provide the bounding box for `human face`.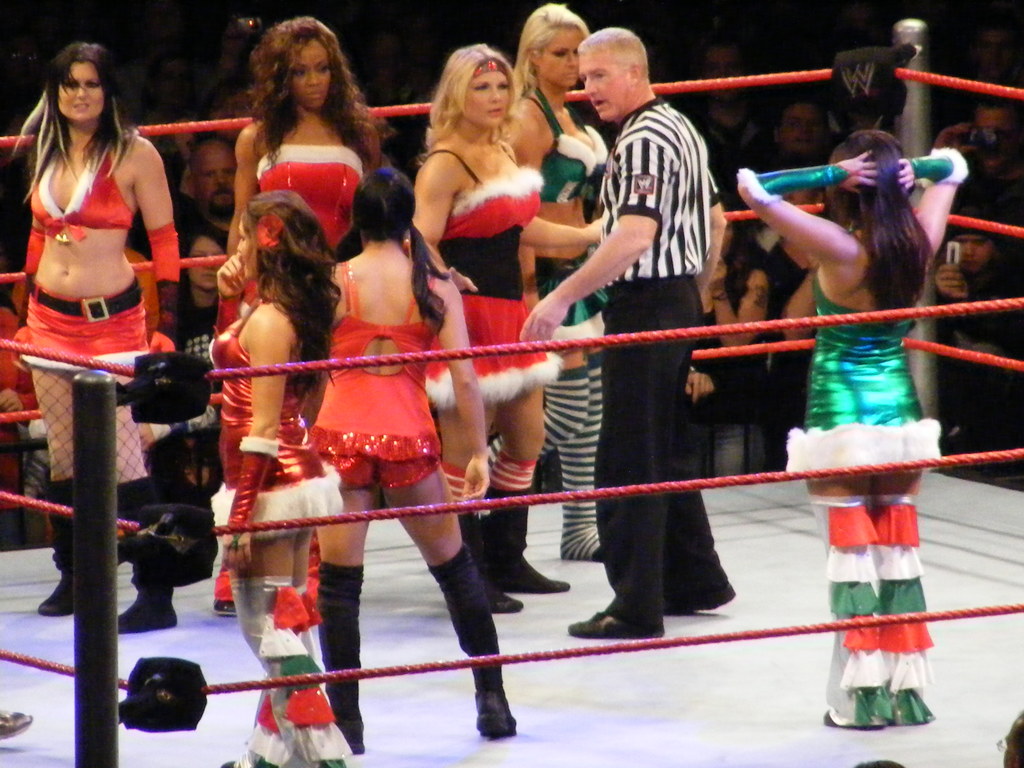
bbox(465, 52, 504, 126).
